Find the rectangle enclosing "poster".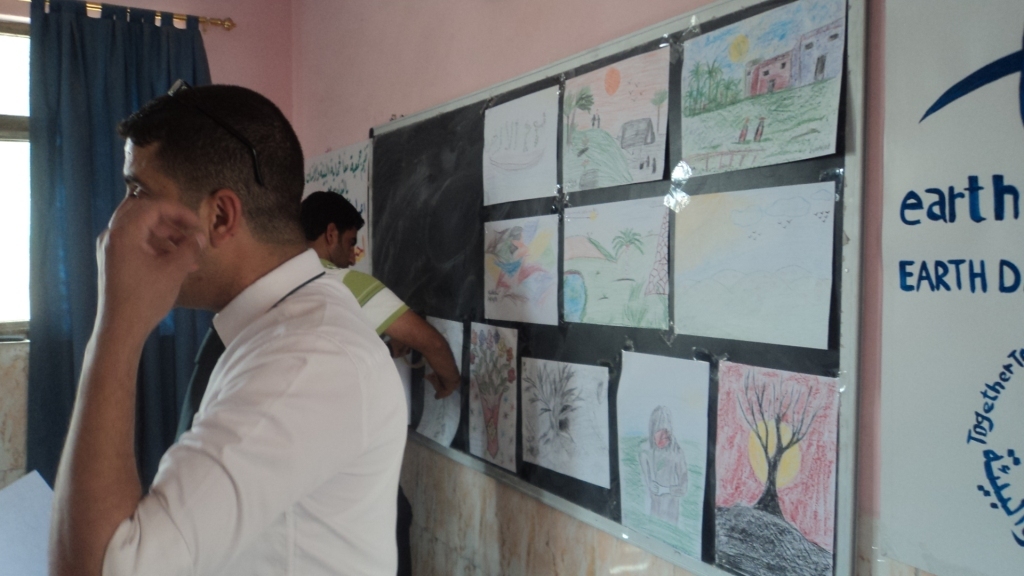
BBox(466, 325, 519, 474).
